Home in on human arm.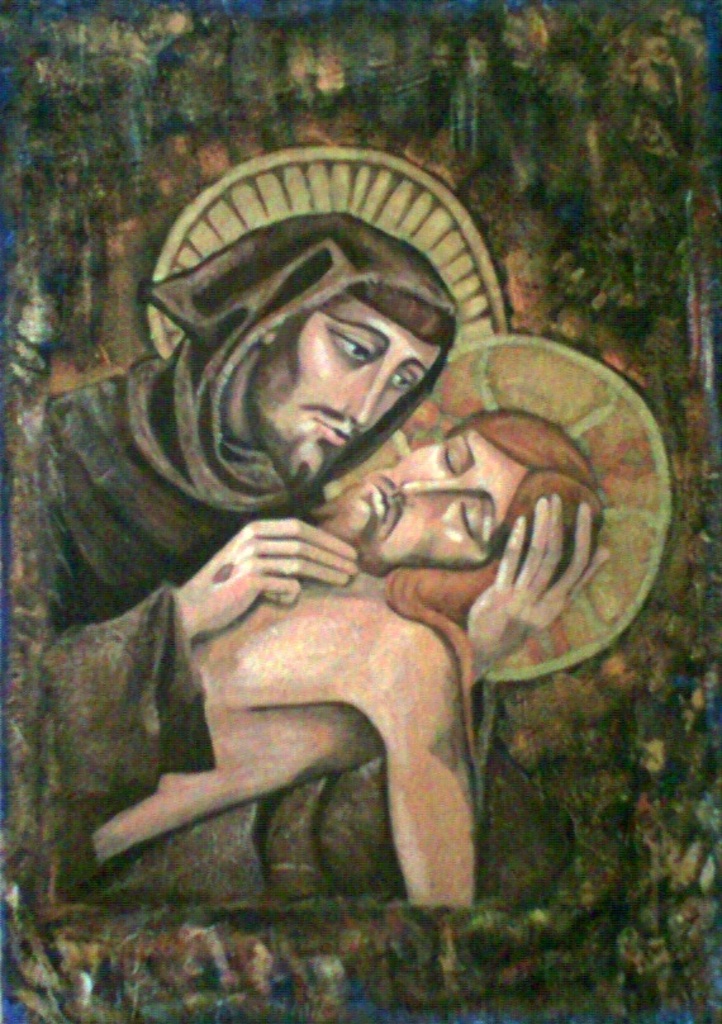
Homed in at {"left": 0, "top": 437, "right": 360, "bottom": 776}.
